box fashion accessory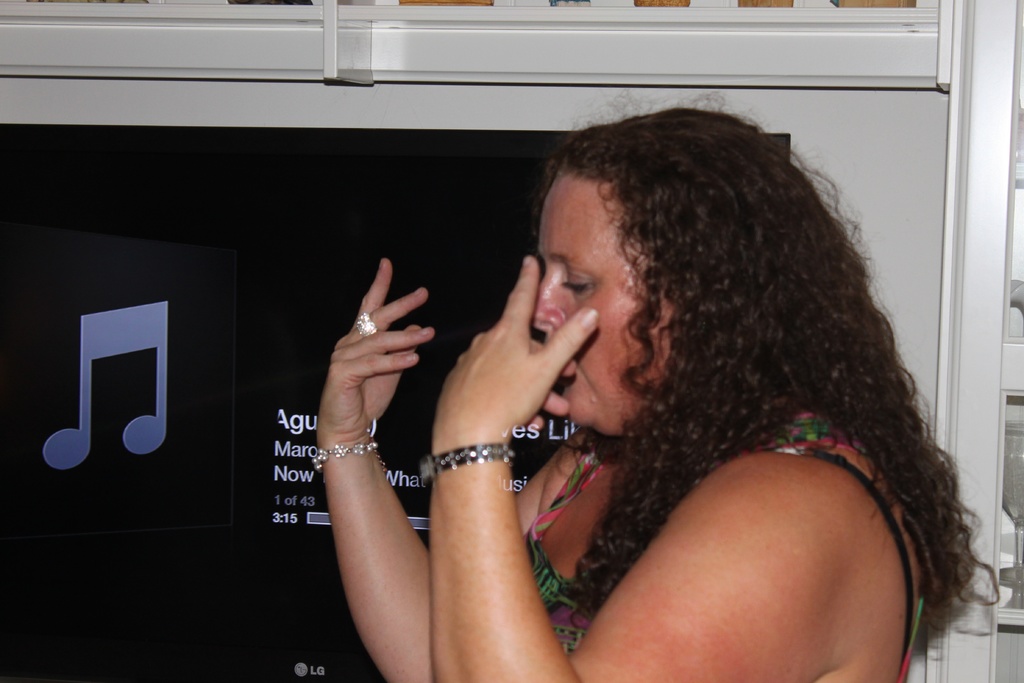
crop(319, 443, 381, 466)
